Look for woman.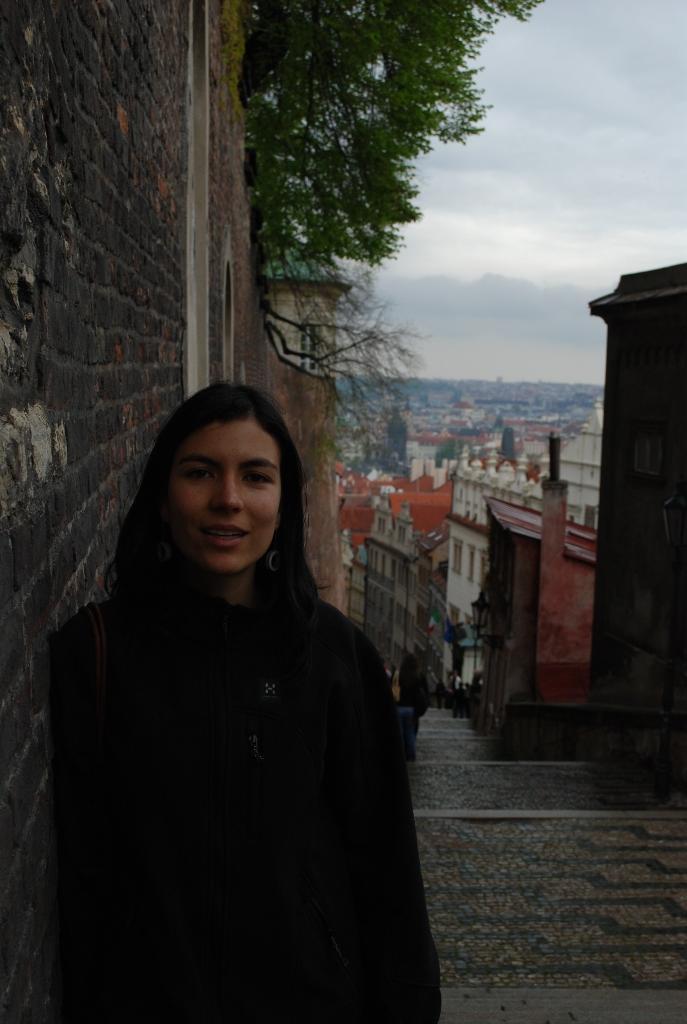
Found: Rect(53, 355, 442, 1008).
